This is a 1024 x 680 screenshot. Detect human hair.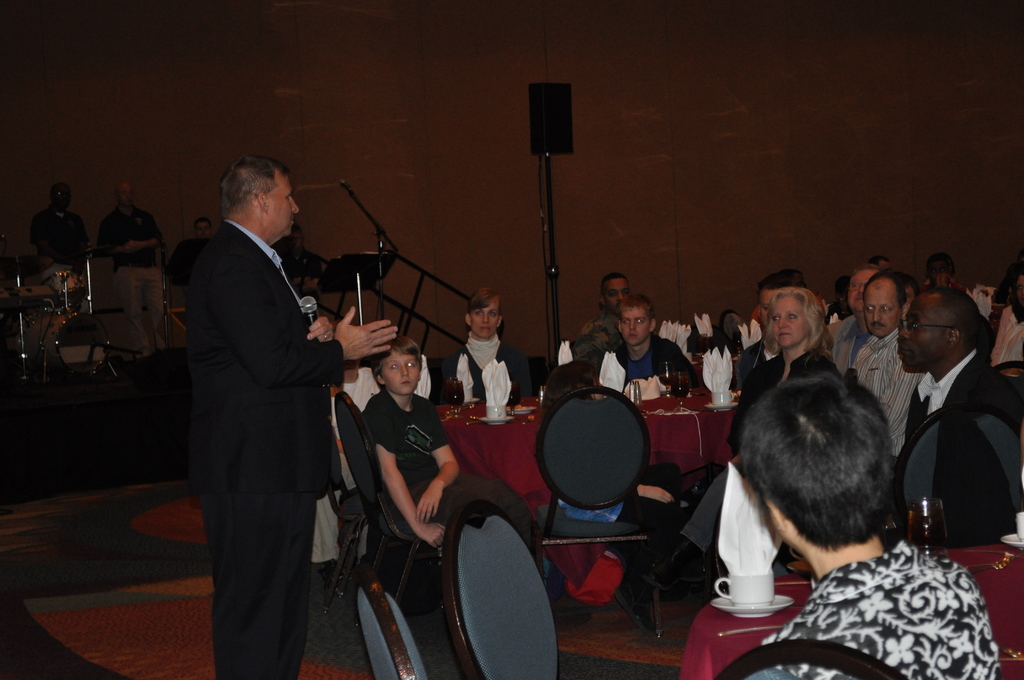
box(1009, 275, 1023, 323).
